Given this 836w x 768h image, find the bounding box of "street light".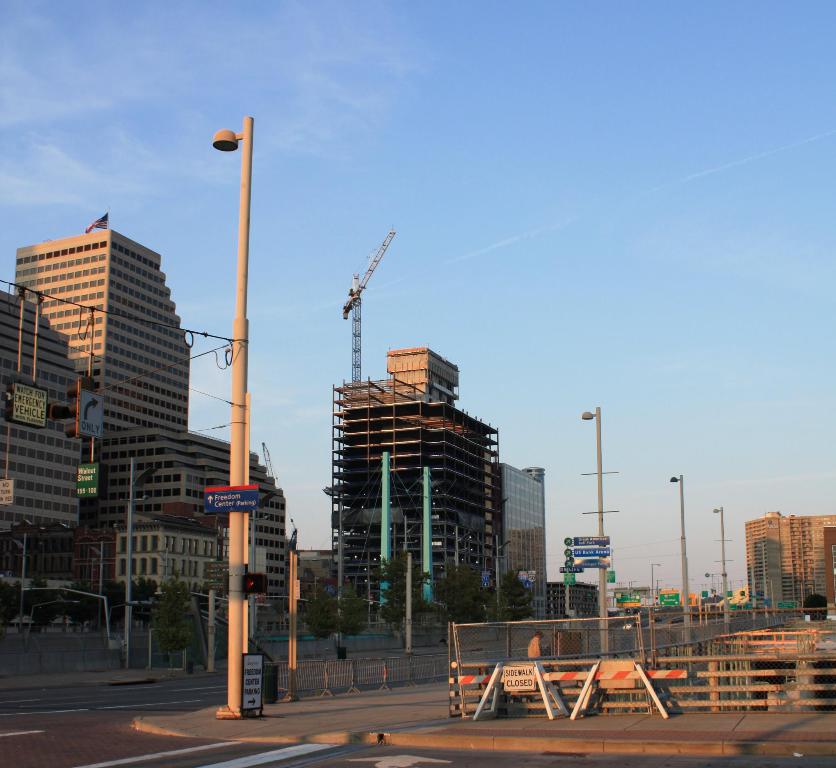
bbox=(765, 577, 775, 616).
